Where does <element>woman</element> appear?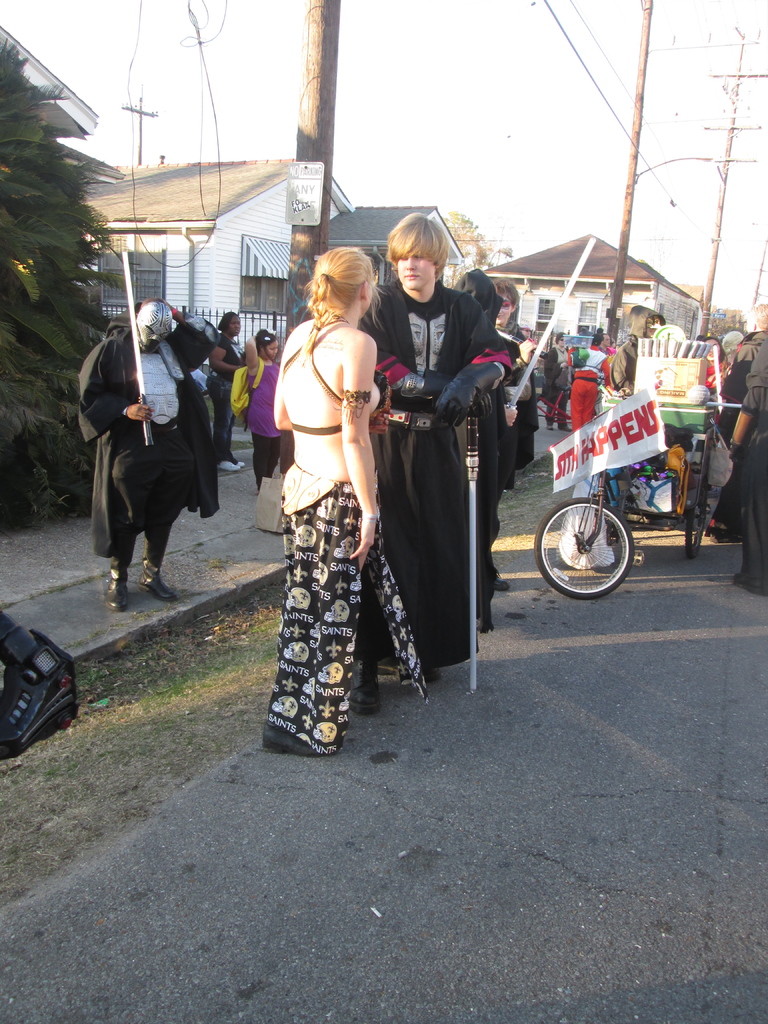
Appears at rect(251, 239, 435, 764).
